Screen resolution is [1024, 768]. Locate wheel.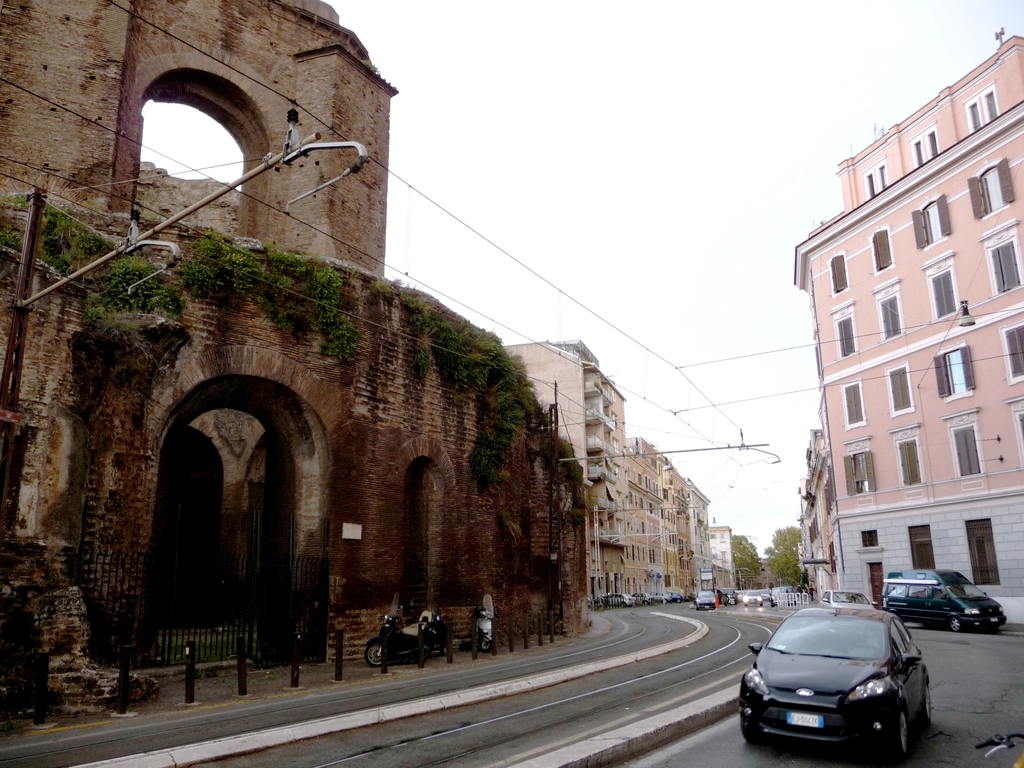
bbox=(744, 601, 749, 605).
